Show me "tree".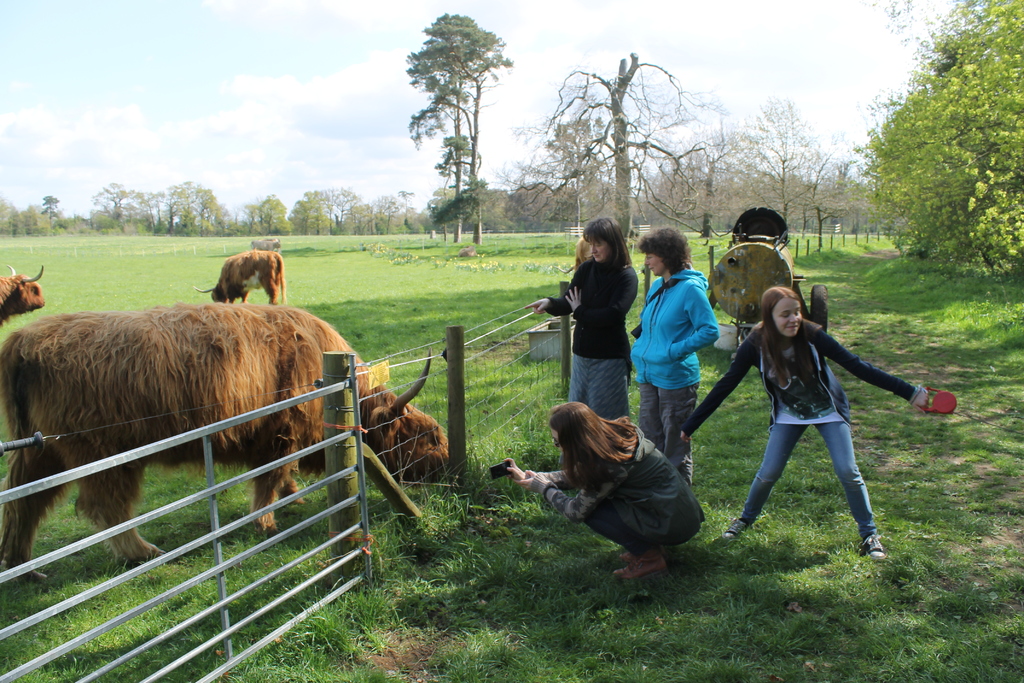
"tree" is here: crop(76, 184, 167, 244).
